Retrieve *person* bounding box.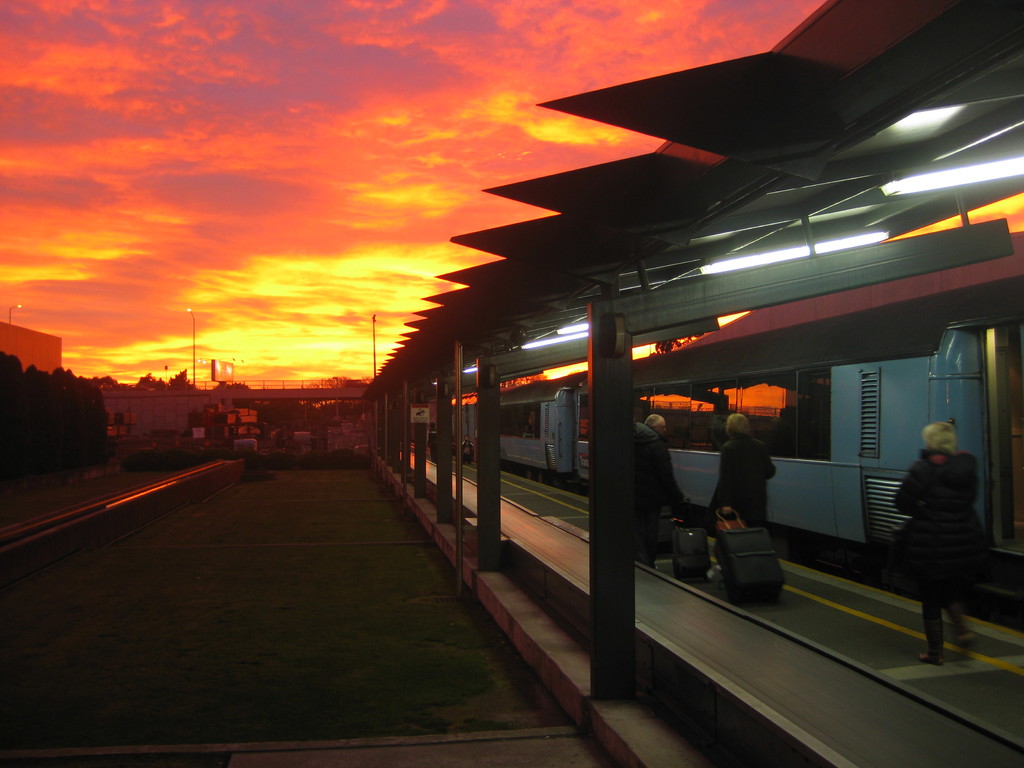
Bounding box: left=702, top=412, right=778, bottom=543.
